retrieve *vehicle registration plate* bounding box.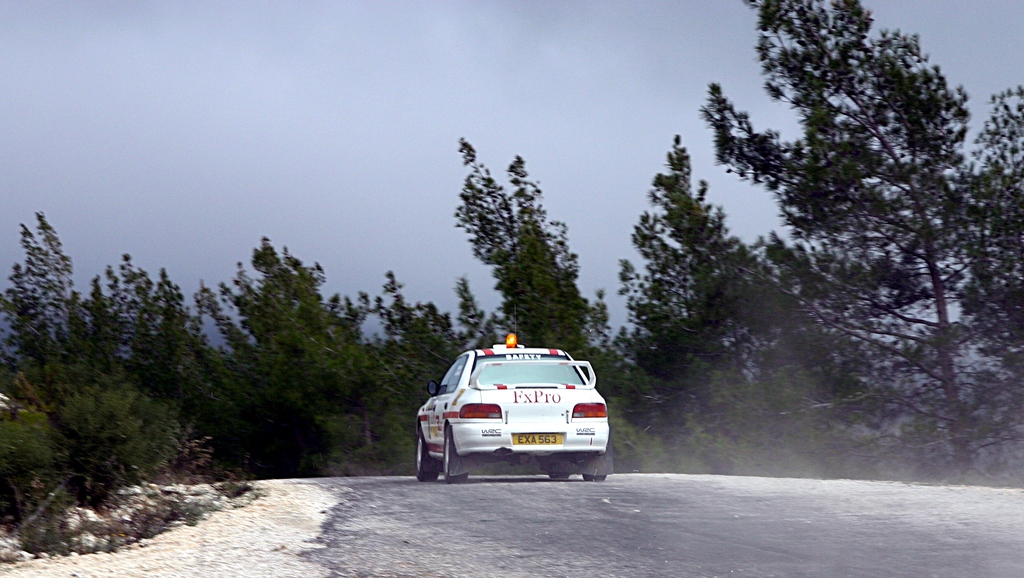
Bounding box: <bbox>513, 430, 564, 446</bbox>.
